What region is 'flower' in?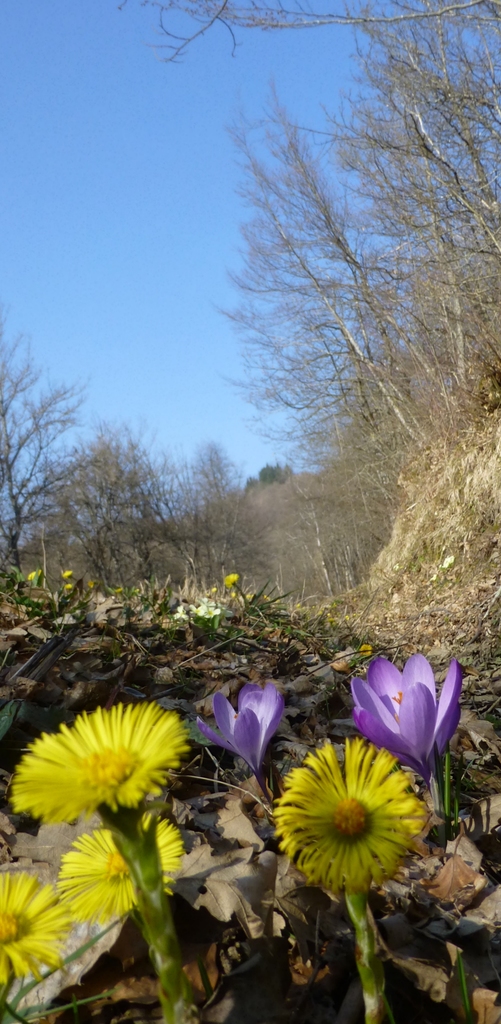
[0,870,78,991].
